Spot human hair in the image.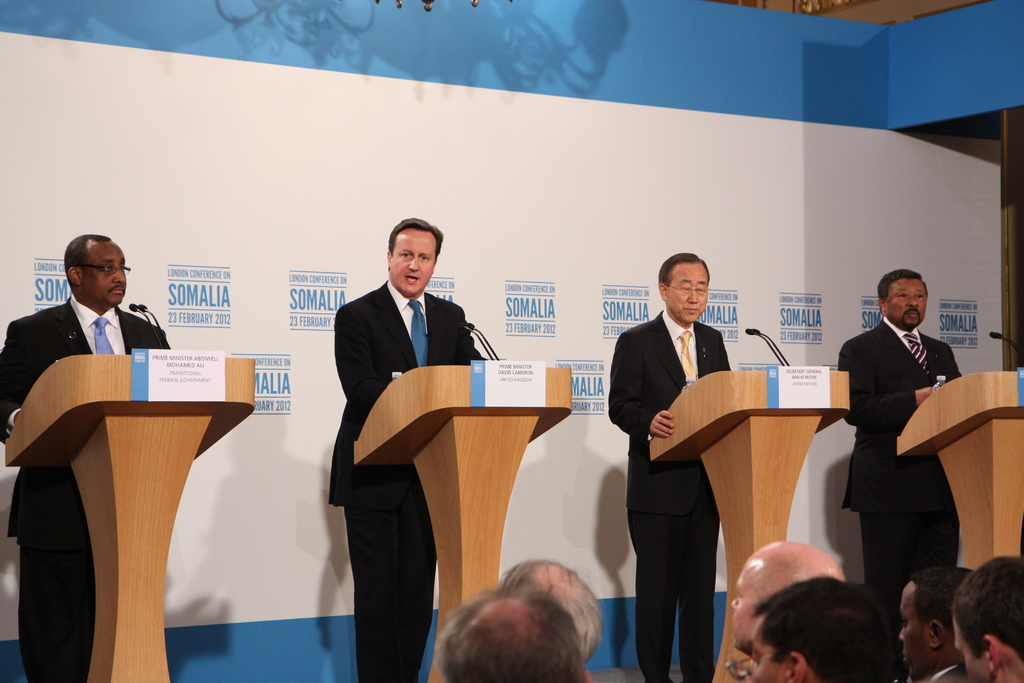
human hair found at <box>383,215,445,258</box>.
